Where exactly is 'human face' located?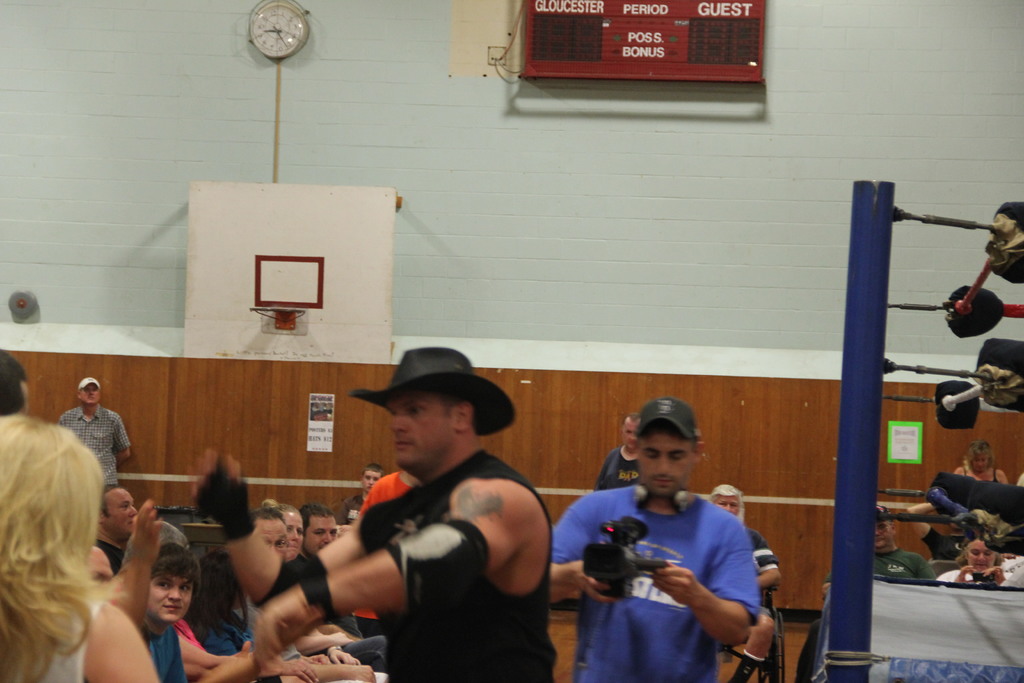
Its bounding box is (x1=637, y1=432, x2=694, y2=499).
